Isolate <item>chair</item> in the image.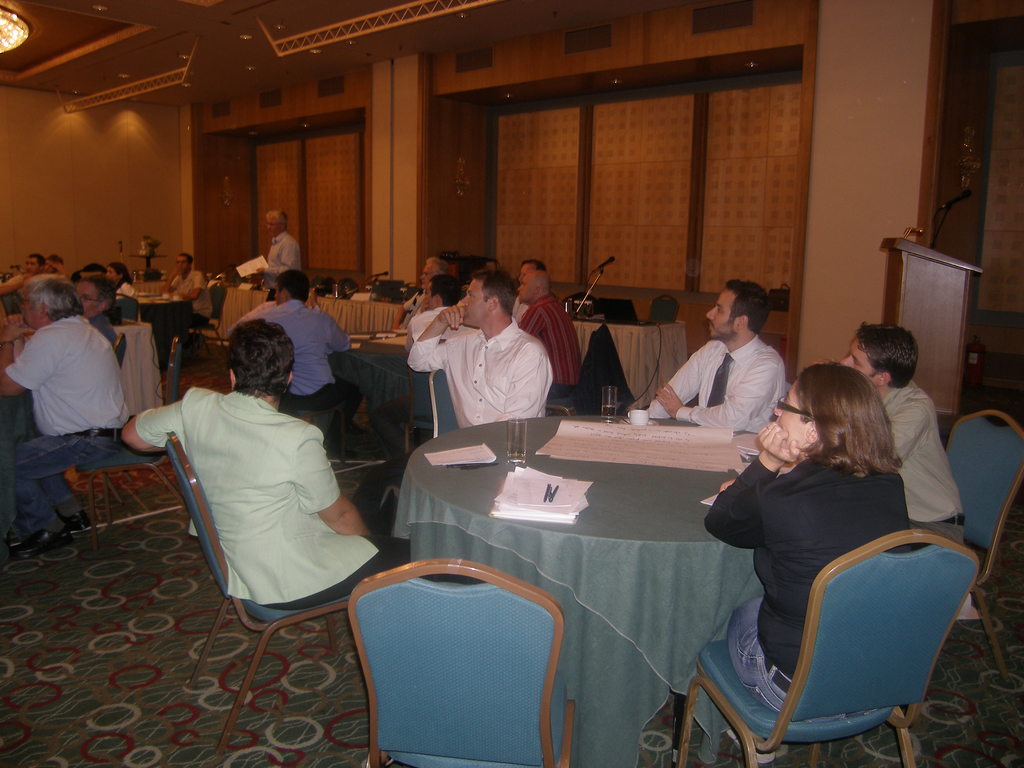
Isolated region: BBox(80, 336, 193, 547).
